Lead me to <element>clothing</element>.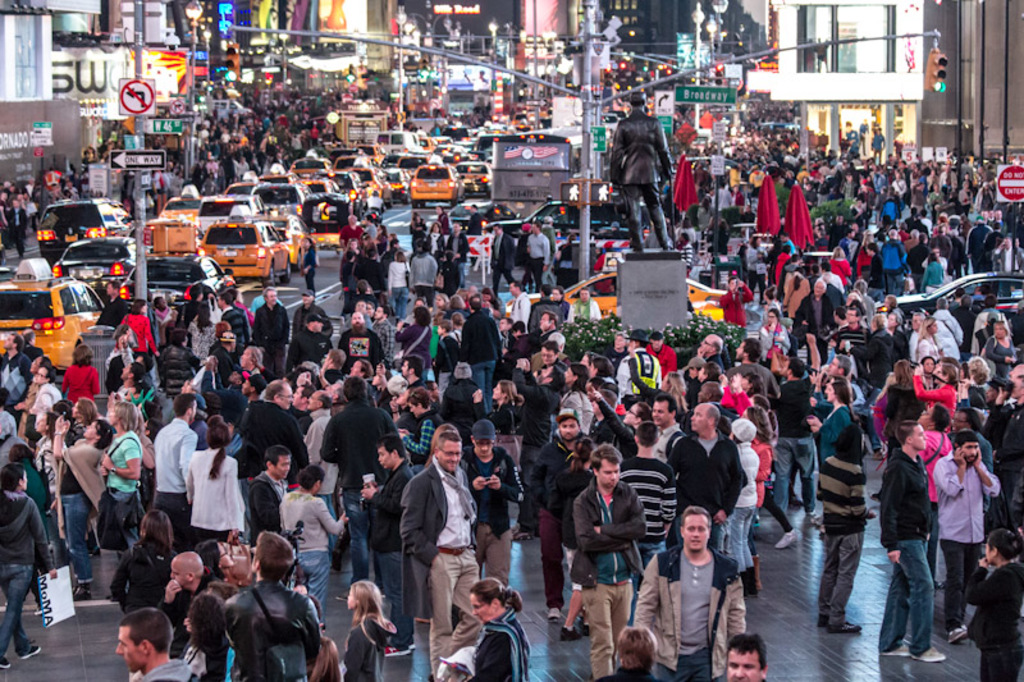
Lead to (x1=778, y1=380, x2=829, y2=513).
